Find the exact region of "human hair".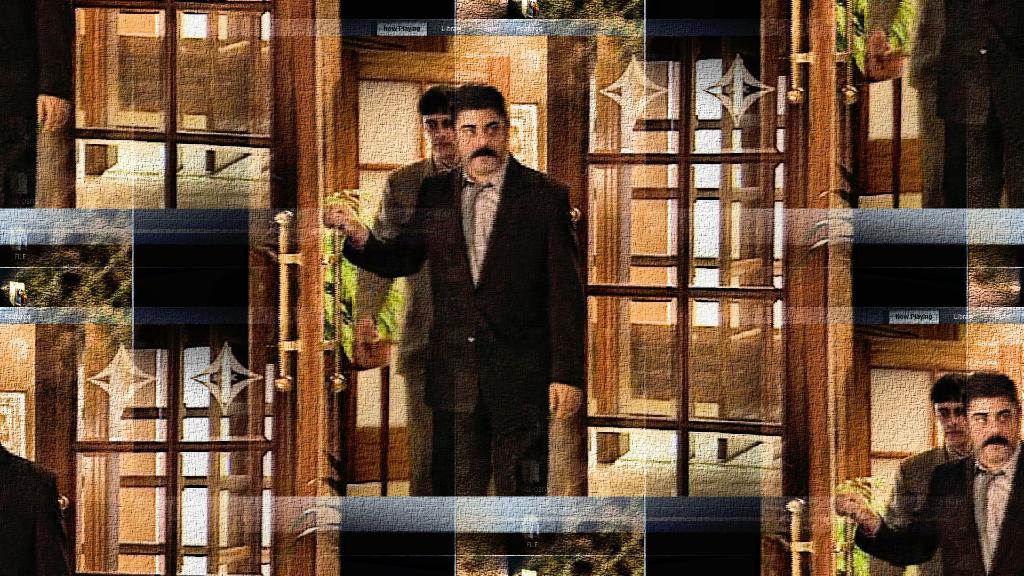
Exact region: bbox=[959, 372, 1021, 415].
